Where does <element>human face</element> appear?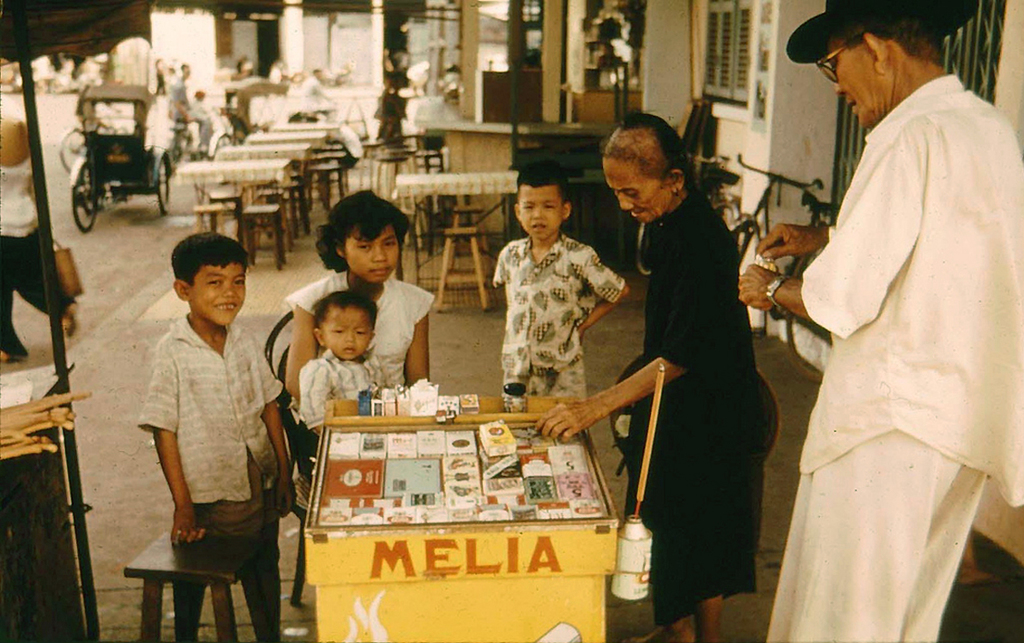
Appears at (604, 161, 673, 225).
